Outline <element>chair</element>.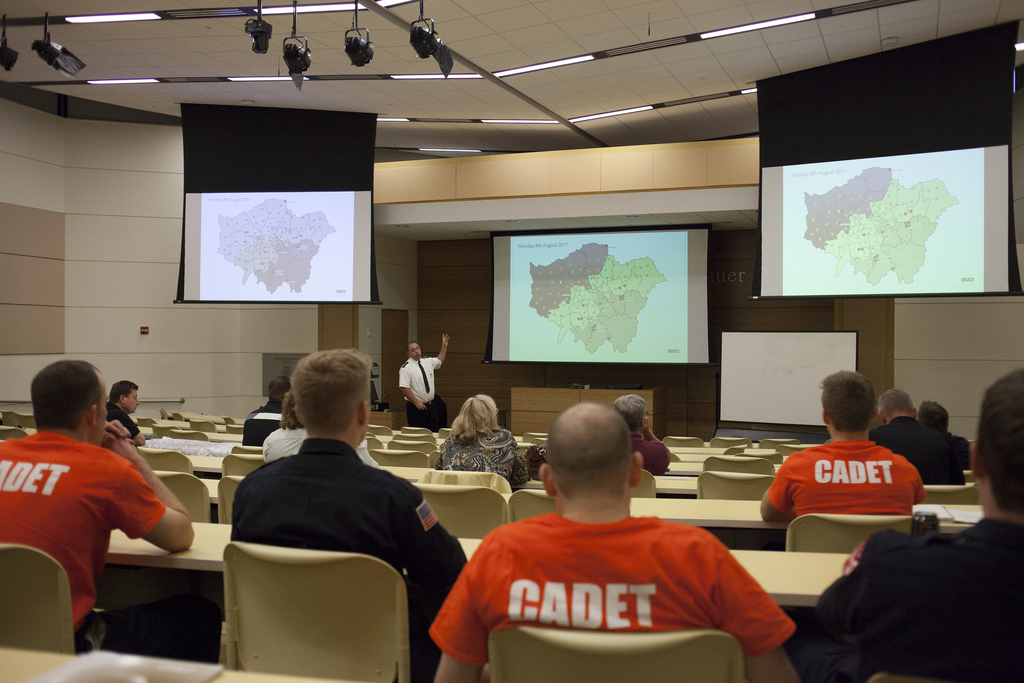
Outline: locate(500, 489, 556, 528).
